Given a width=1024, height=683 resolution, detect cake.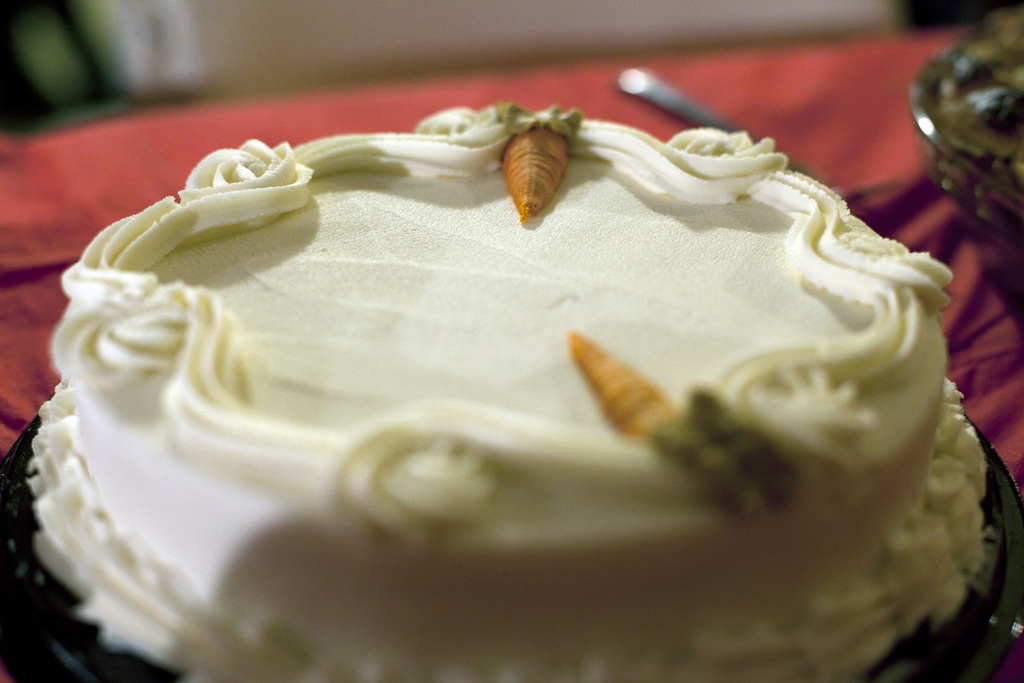
left=27, top=109, right=989, bottom=682.
